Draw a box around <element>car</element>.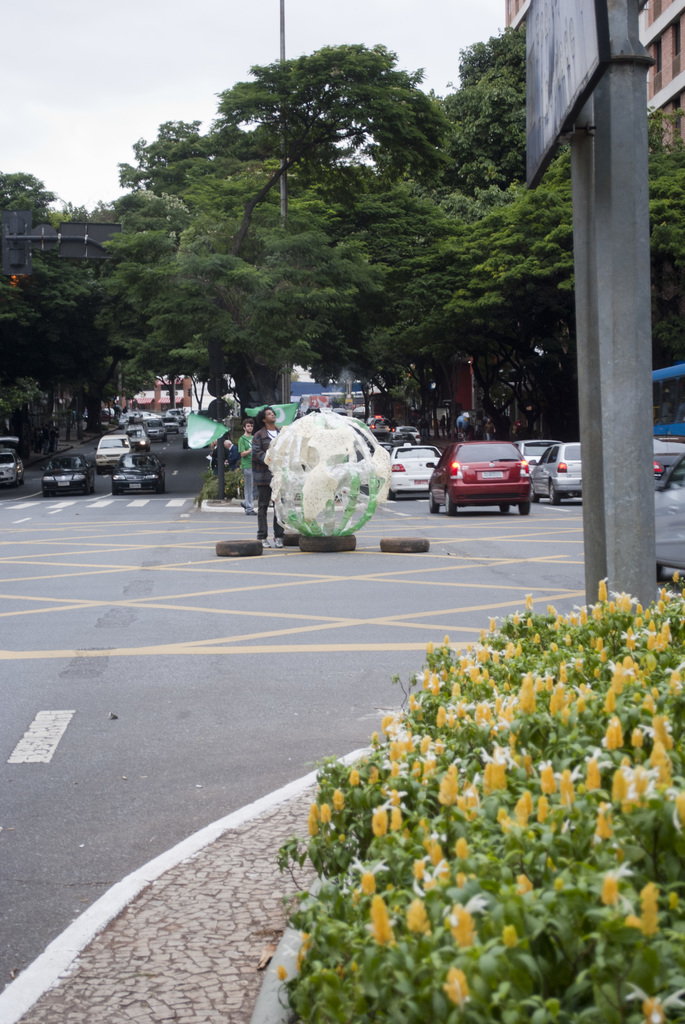
box(530, 442, 590, 505).
